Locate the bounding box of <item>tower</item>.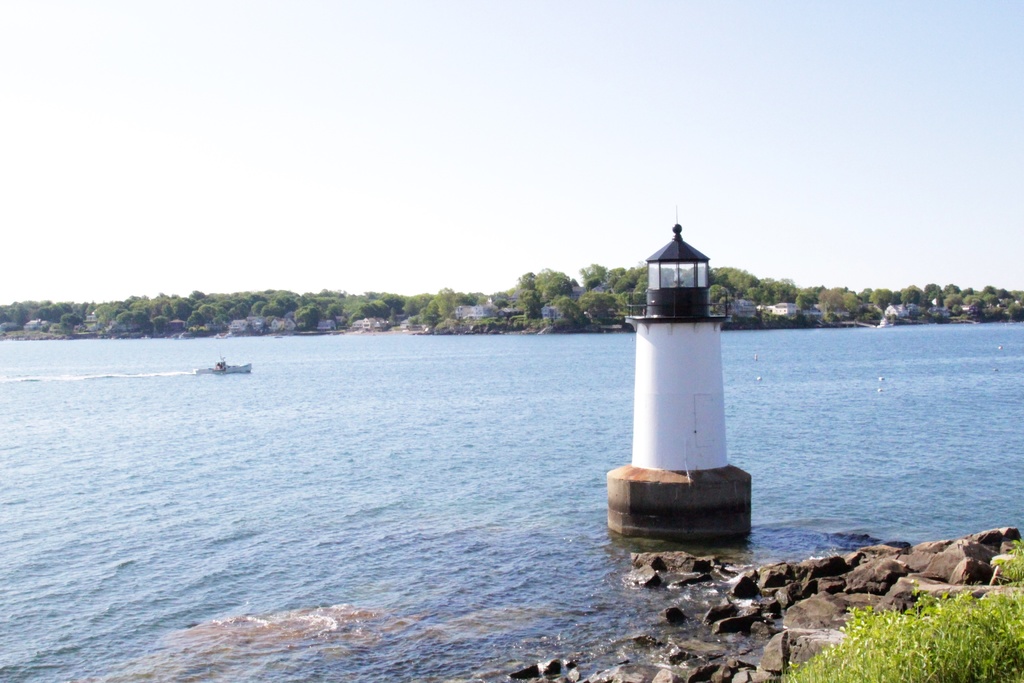
Bounding box: pyautogui.locateOnScreen(591, 201, 748, 541).
